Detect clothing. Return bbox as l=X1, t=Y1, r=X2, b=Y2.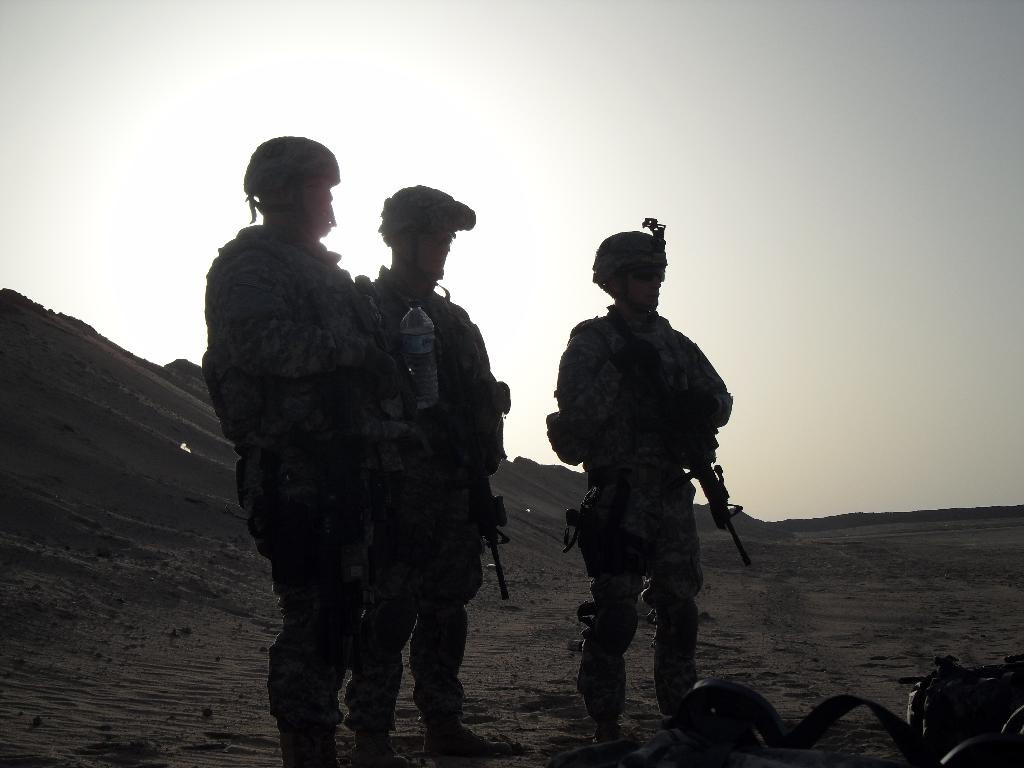
l=200, t=228, r=417, b=767.
